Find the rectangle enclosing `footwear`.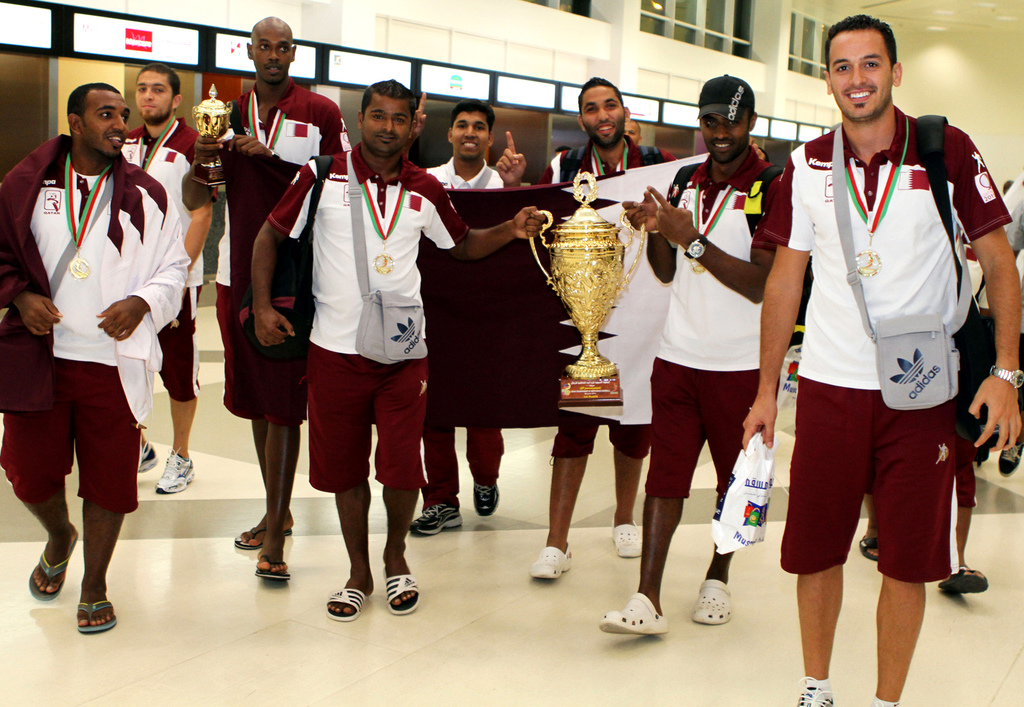
BBox(410, 503, 465, 537).
